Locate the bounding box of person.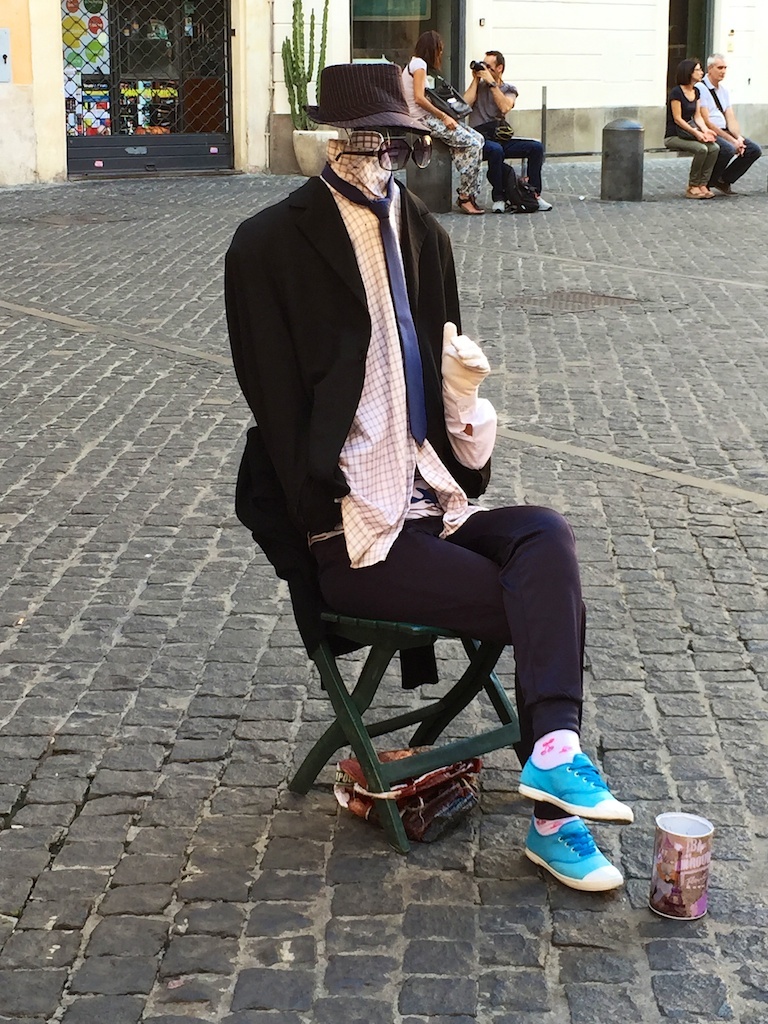
Bounding box: 663,56,726,201.
